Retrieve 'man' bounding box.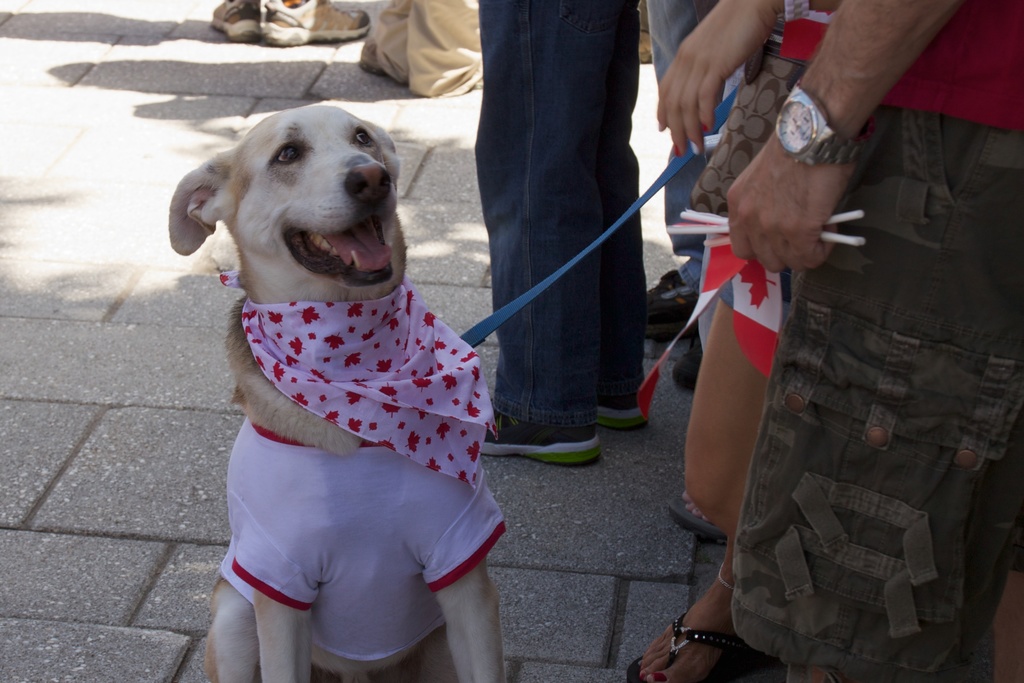
Bounding box: 642,0,789,336.
